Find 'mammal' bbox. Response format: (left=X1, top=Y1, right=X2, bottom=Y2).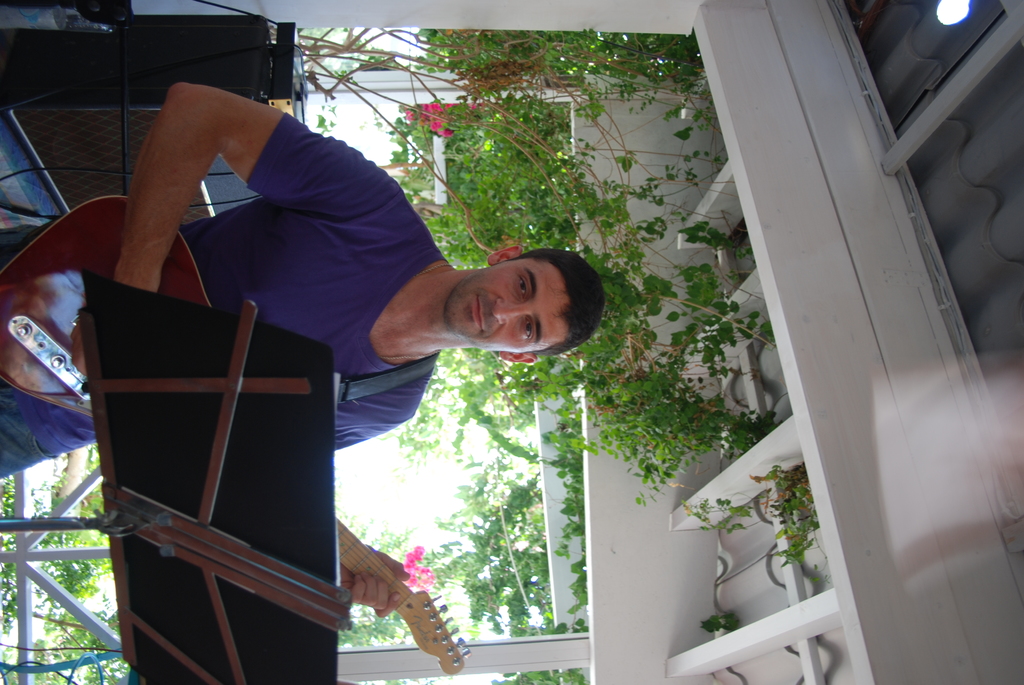
(left=0, top=74, right=602, bottom=479).
